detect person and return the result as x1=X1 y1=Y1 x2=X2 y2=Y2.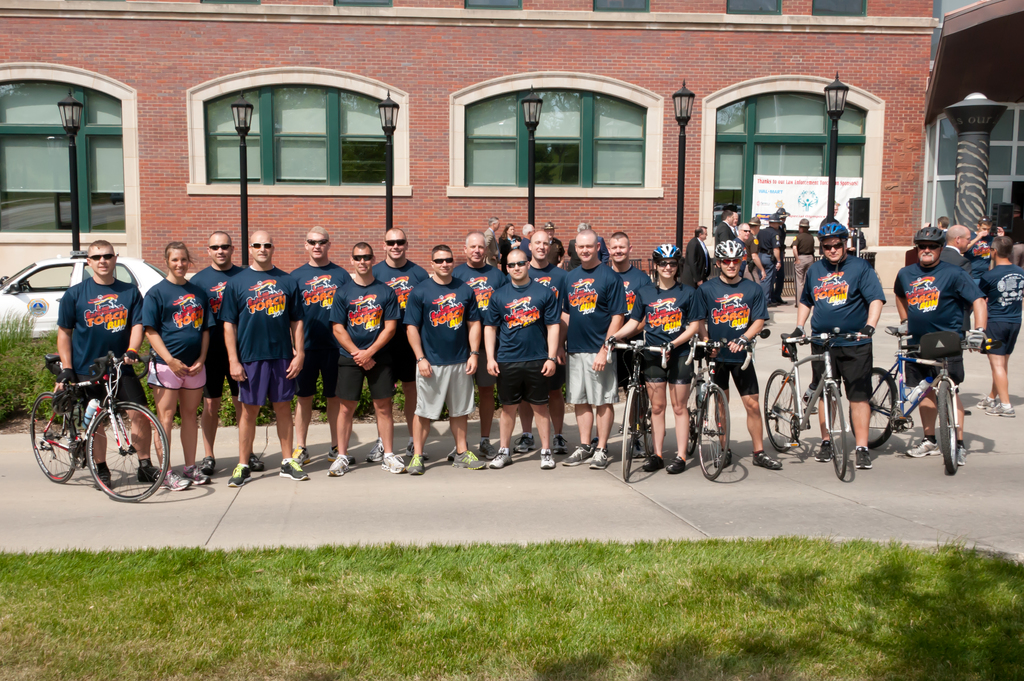
x1=610 y1=243 x2=704 y2=467.
